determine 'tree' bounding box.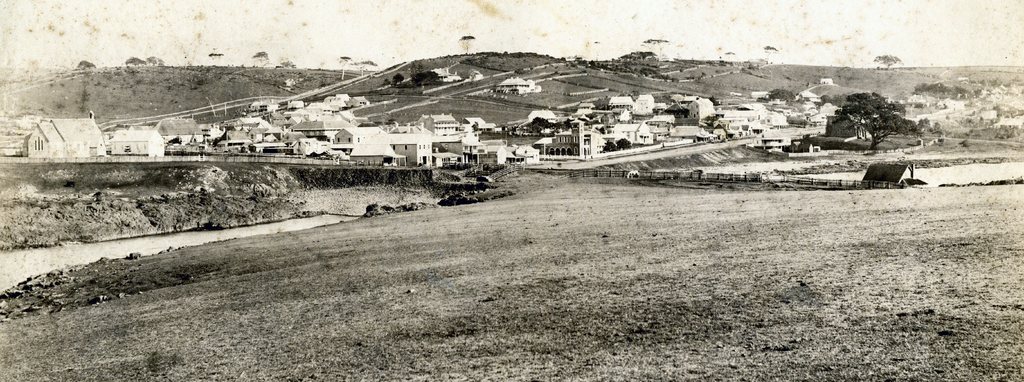
Determined: [x1=353, y1=60, x2=382, y2=72].
